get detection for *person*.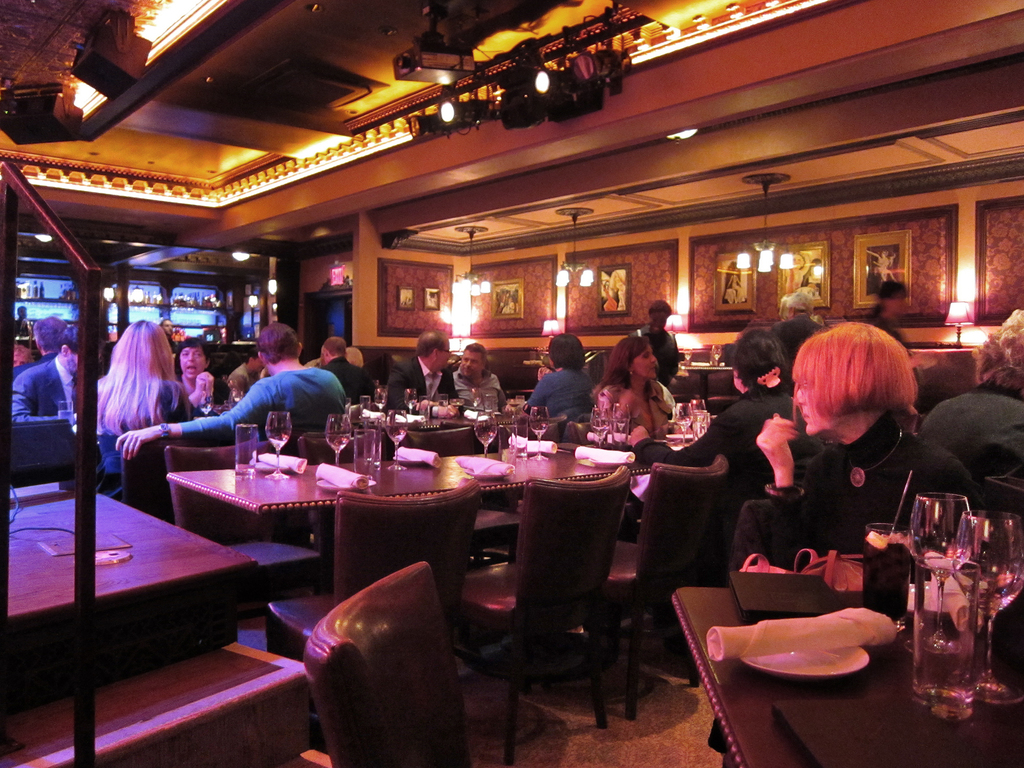
Detection: region(451, 340, 505, 415).
